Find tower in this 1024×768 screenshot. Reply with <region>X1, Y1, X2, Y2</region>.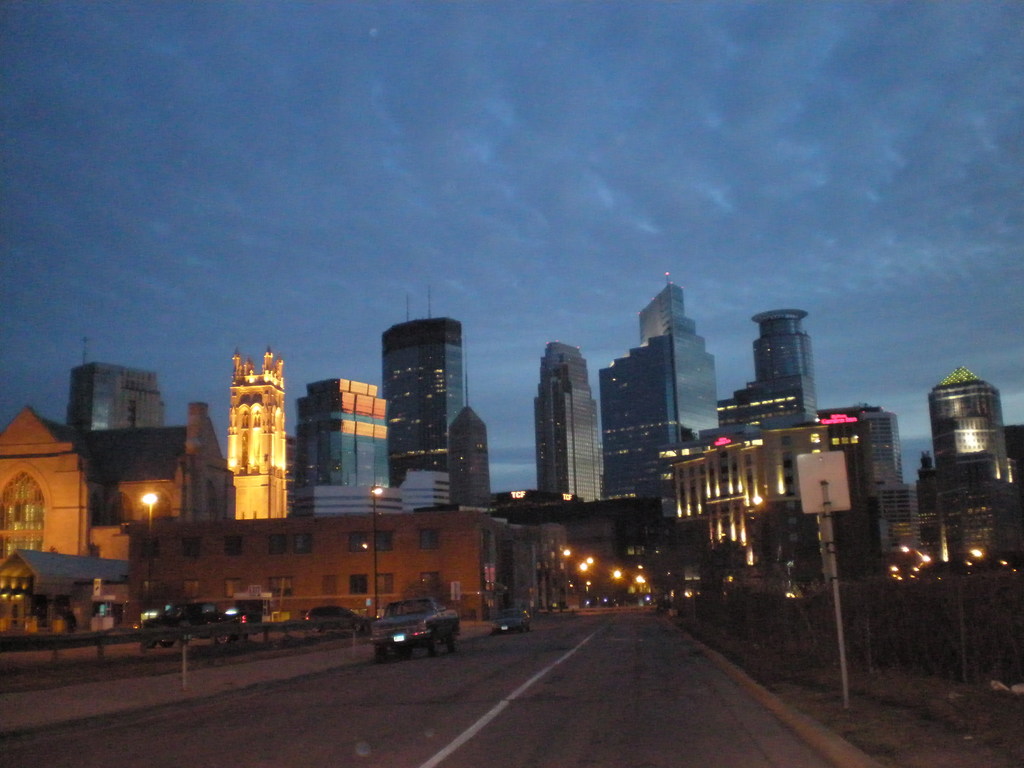
<region>451, 368, 504, 509</region>.
